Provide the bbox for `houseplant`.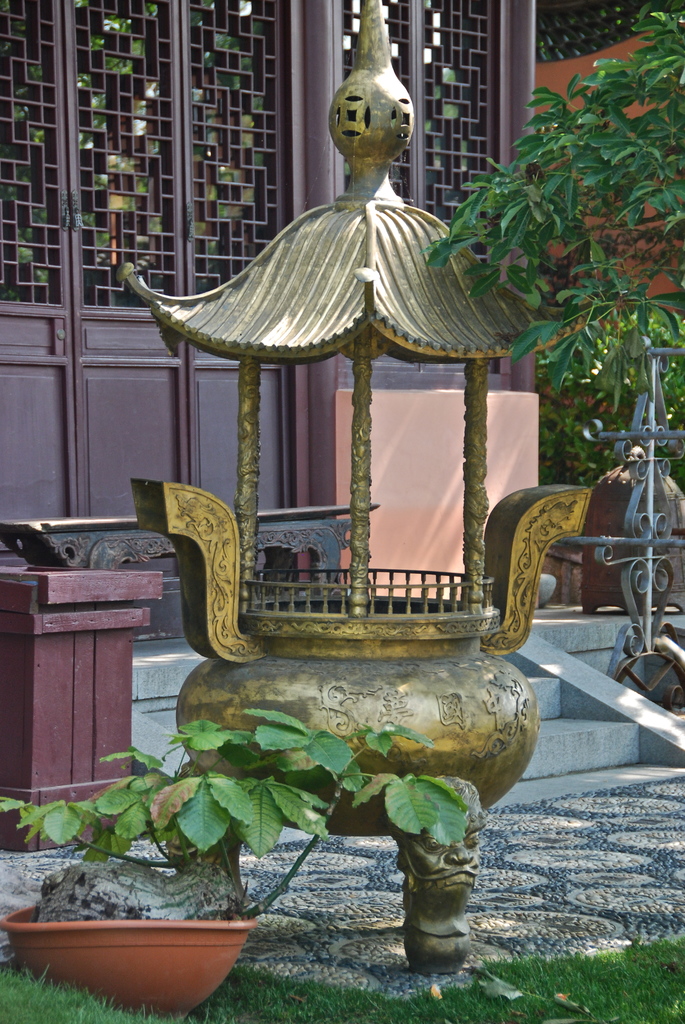
0, 710, 473, 1009.
